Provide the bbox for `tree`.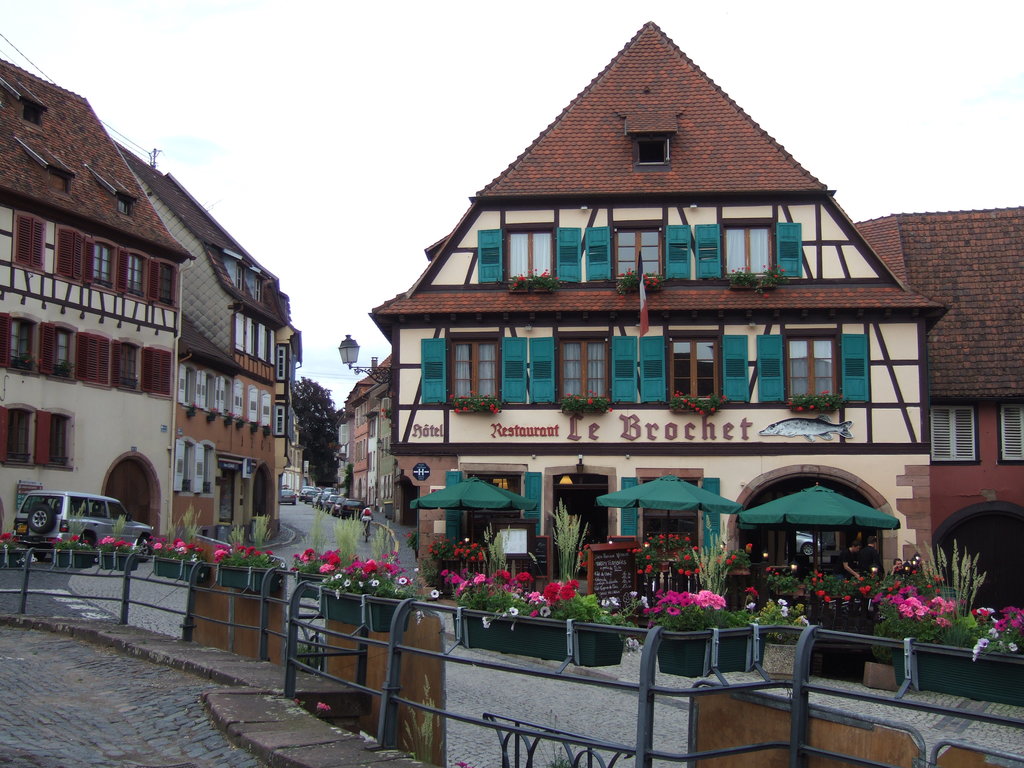
crop(288, 375, 346, 488).
